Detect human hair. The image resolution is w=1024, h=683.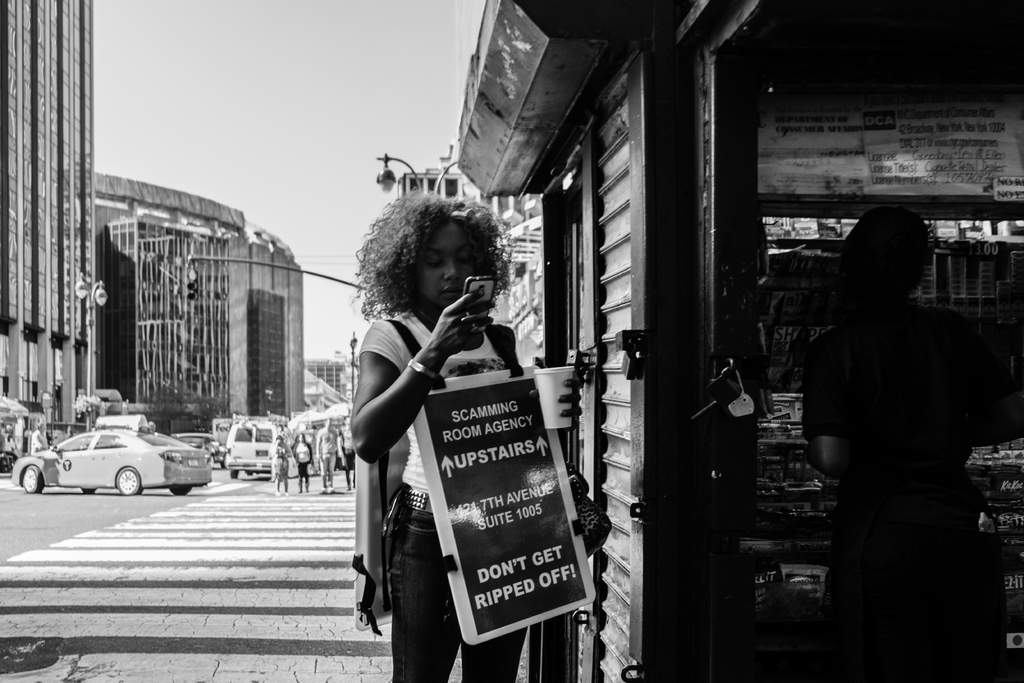
[x1=349, y1=189, x2=515, y2=323].
